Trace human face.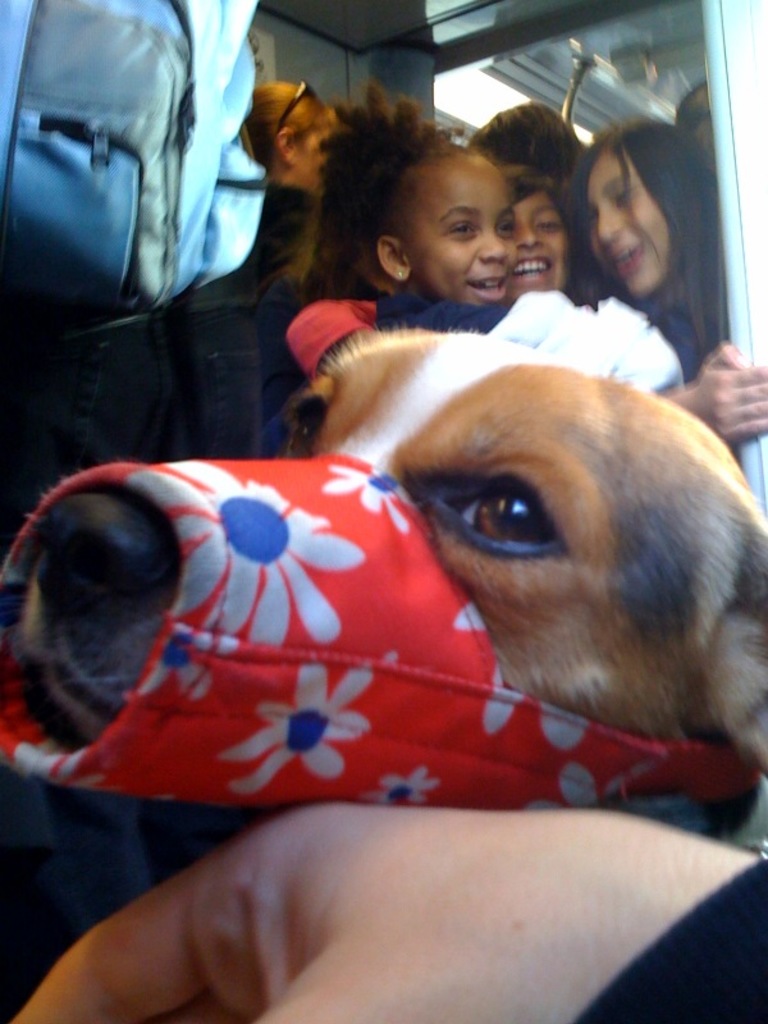
Traced to 472,91,585,164.
